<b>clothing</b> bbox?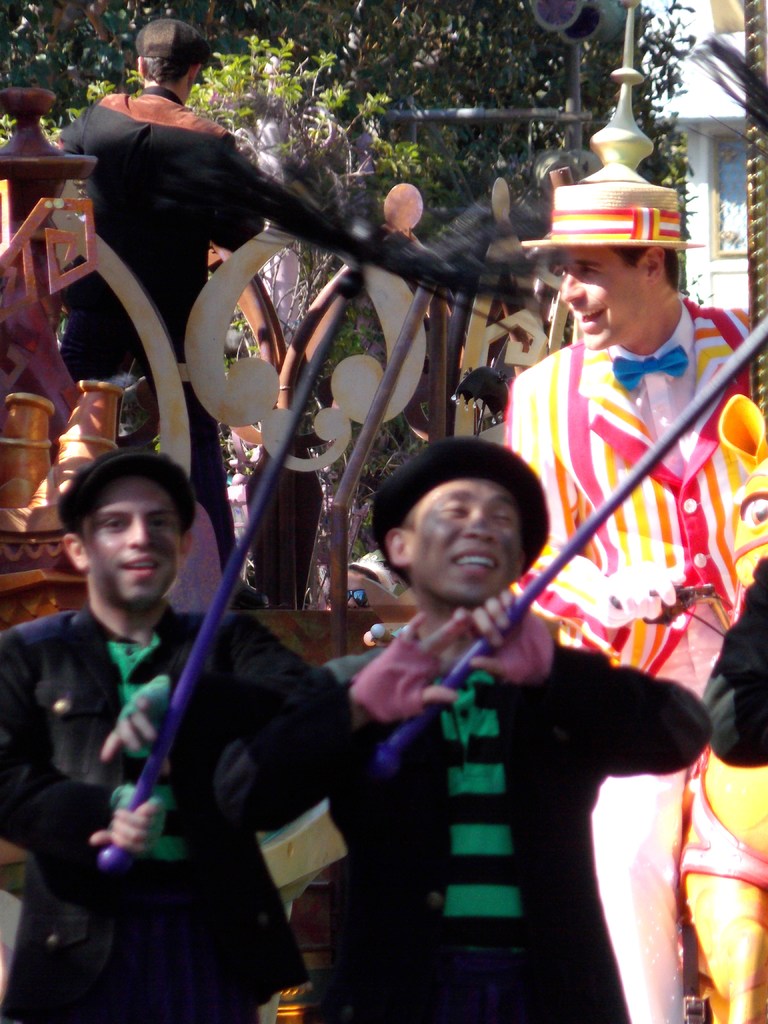
box(495, 292, 767, 1023)
